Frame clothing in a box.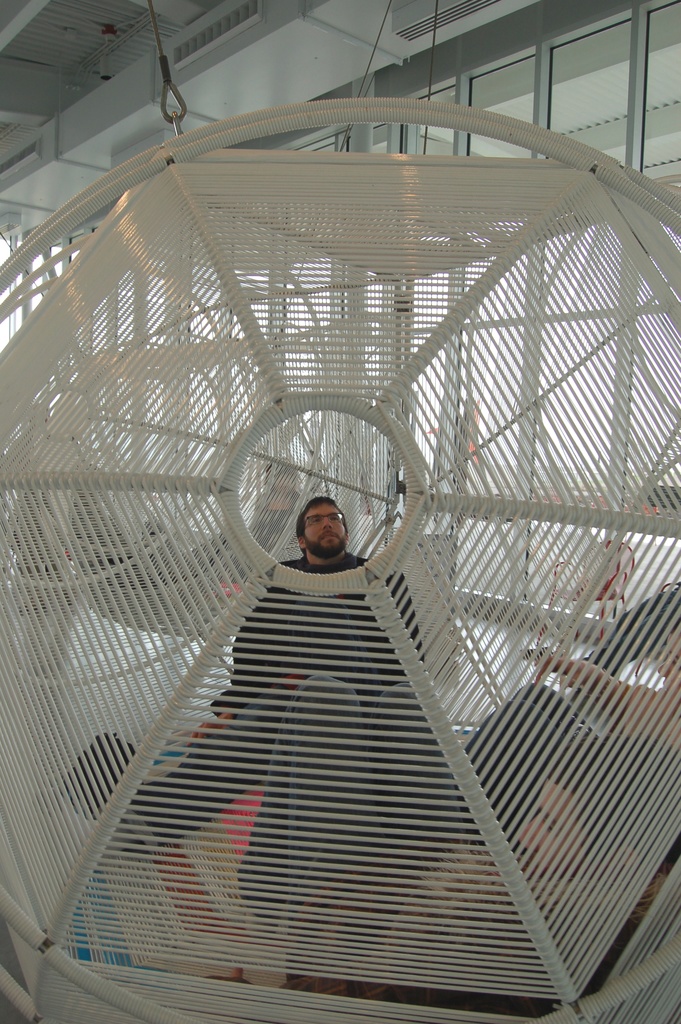
[left=112, top=552, right=423, bottom=860].
